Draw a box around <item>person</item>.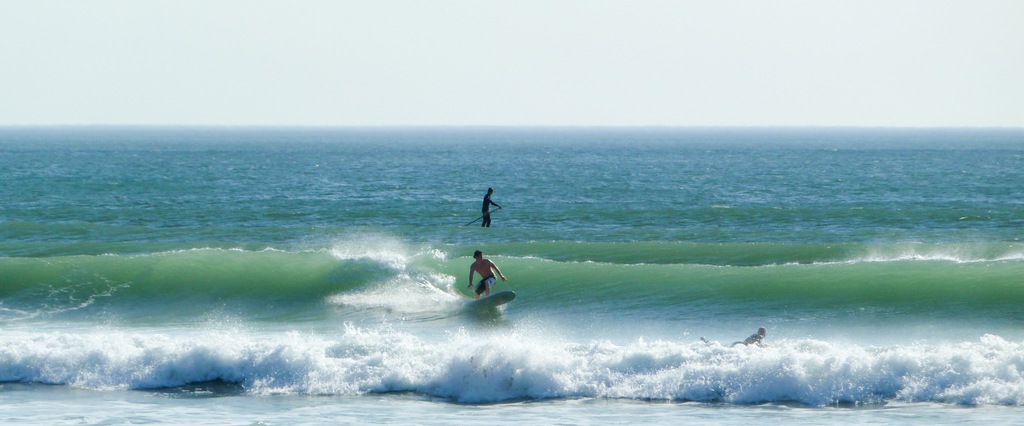
<box>460,243,509,311</box>.
